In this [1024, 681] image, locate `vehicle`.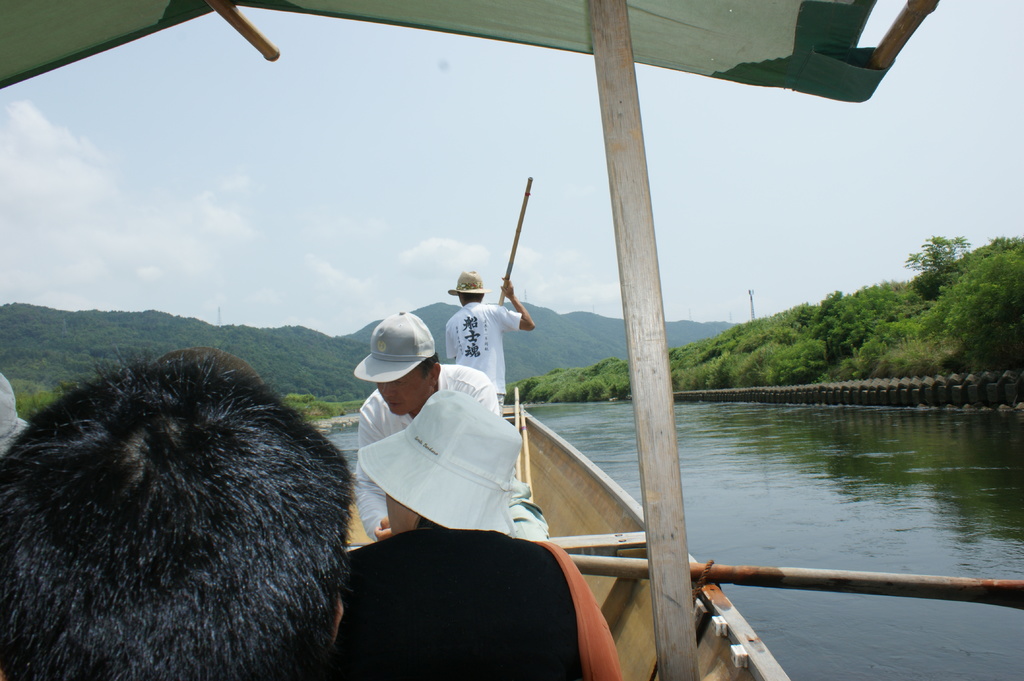
Bounding box: BBox(0, 0, 1023, 680).
